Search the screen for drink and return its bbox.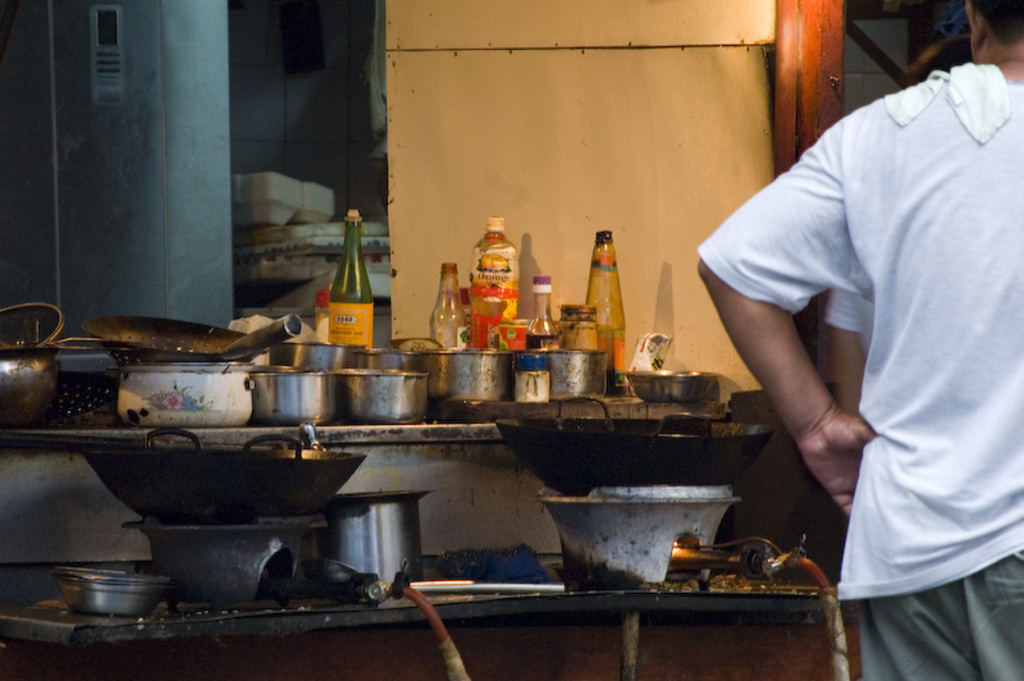
Found: 465 223 518 349.
